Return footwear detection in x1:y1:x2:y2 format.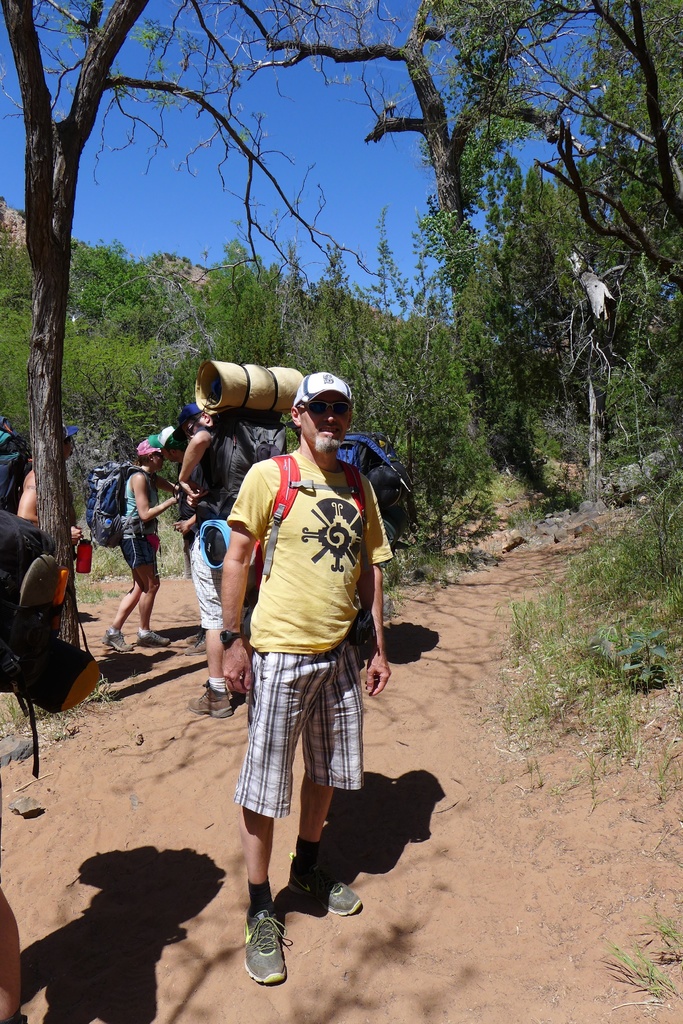
200:678:230:718.
